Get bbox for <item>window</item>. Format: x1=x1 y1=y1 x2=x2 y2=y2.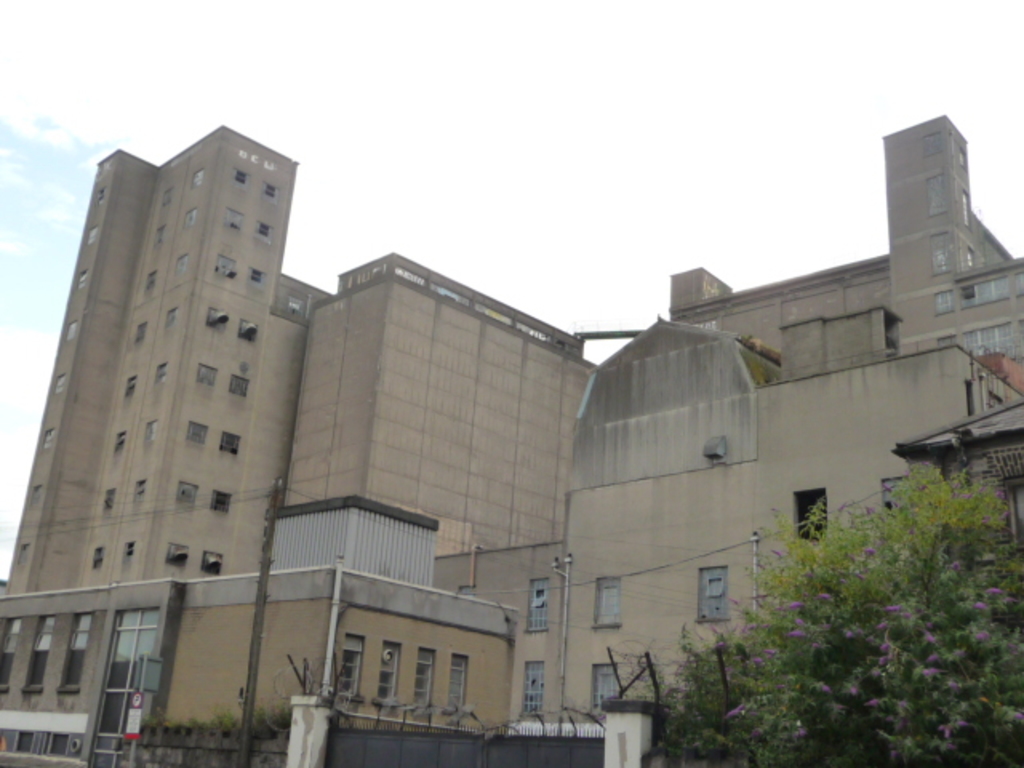
x1=88 y1=227 x2=96 y2=243.
